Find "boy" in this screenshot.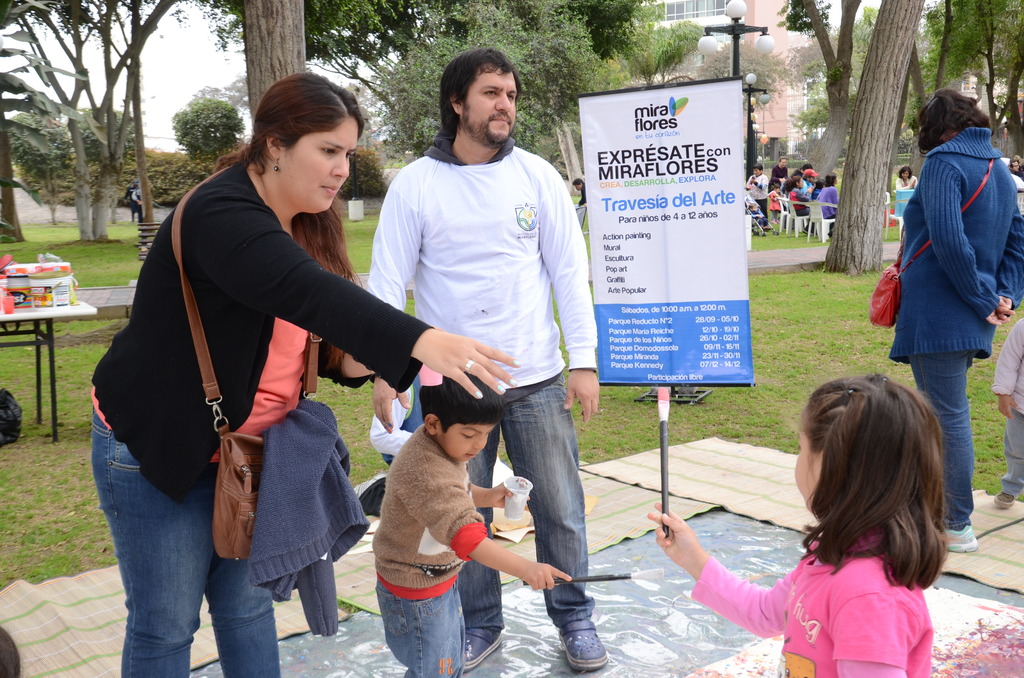
The bounding box for "boy" is 369, 367, 633, 677.
